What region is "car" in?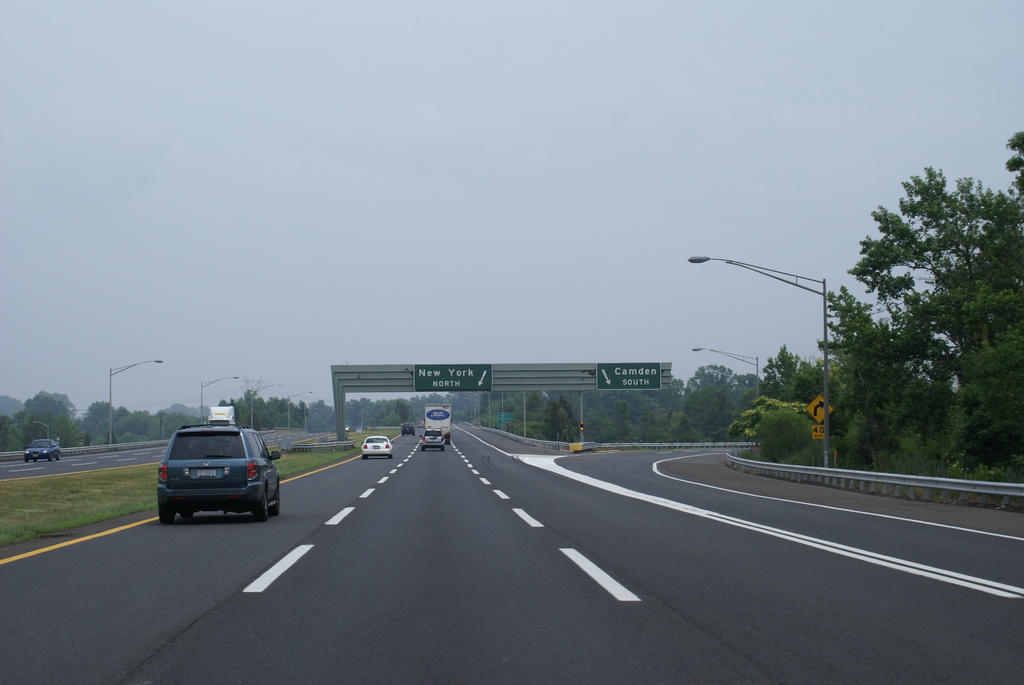
(403,421,417,436).
